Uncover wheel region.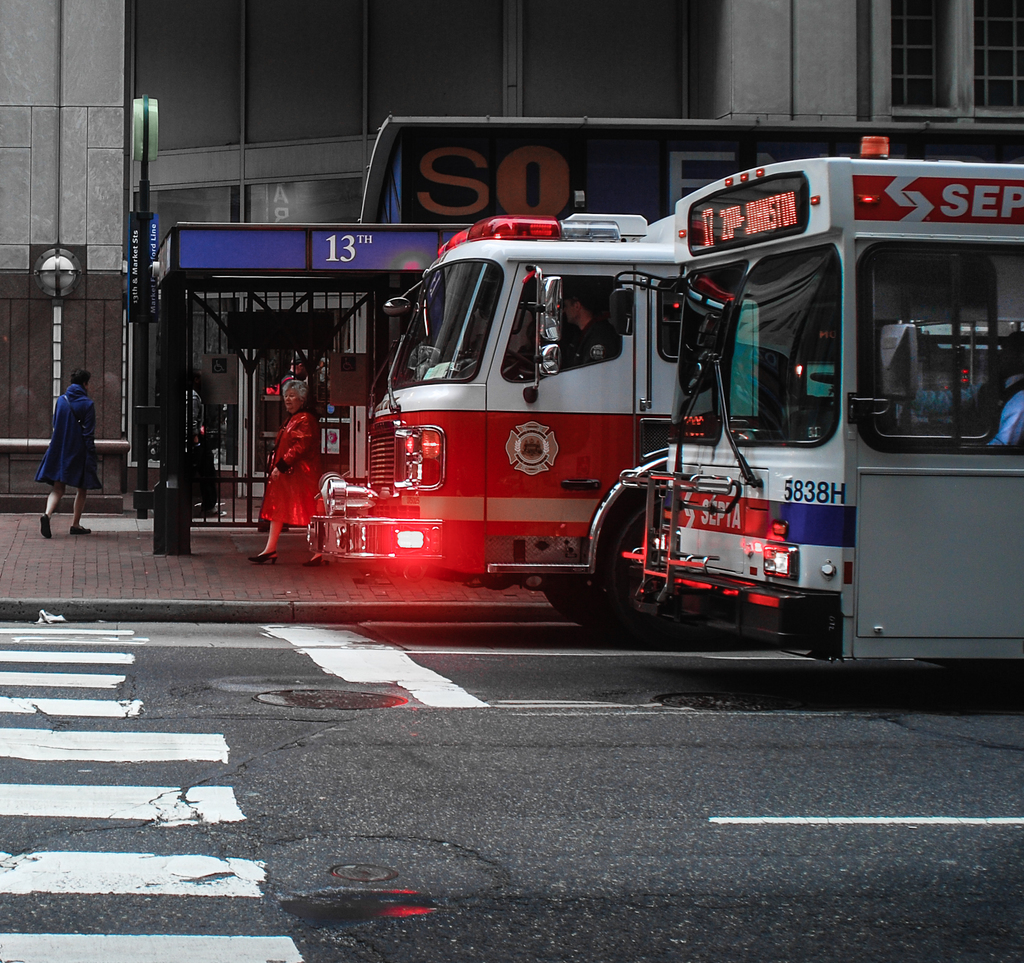
Uncovered: x1=474, y1=347, x2=538, y2=375.
